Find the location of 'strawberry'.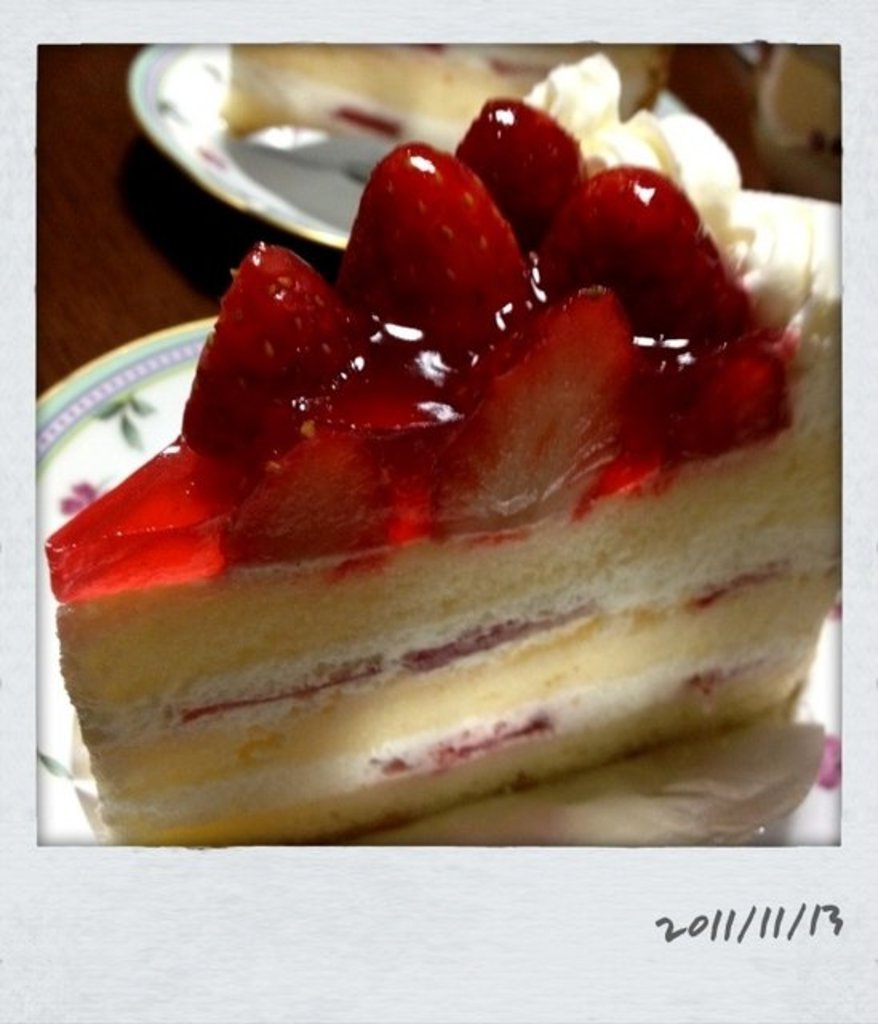
Location: (left=182, top=245, right=349, bottom=448).
